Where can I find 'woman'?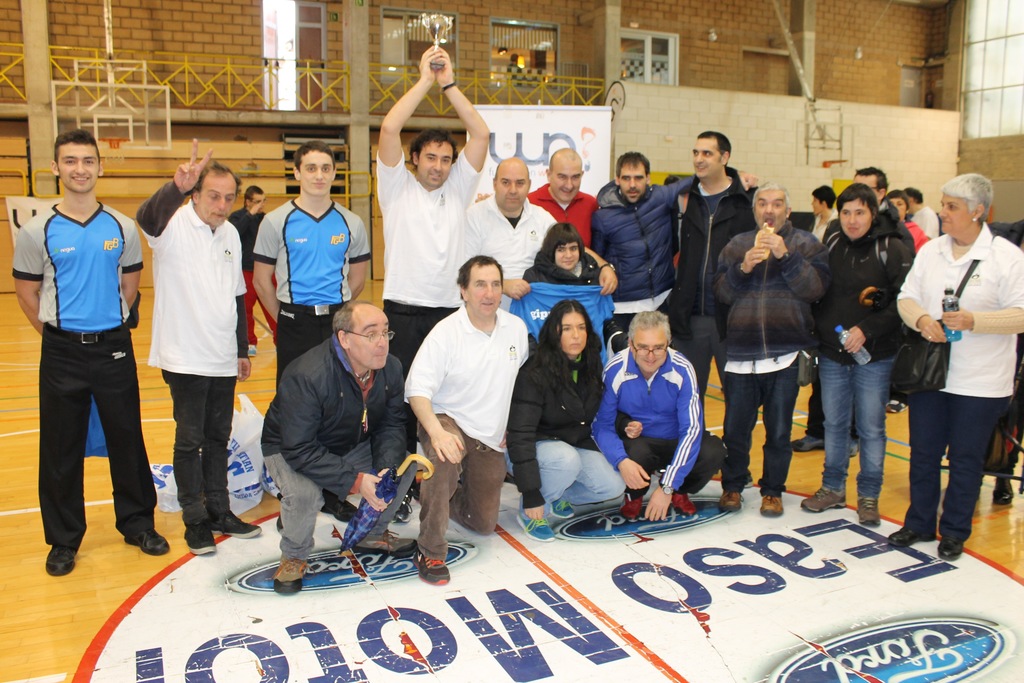
You can find it at <bbox>893, 172, 1023, 563</bbox>.
